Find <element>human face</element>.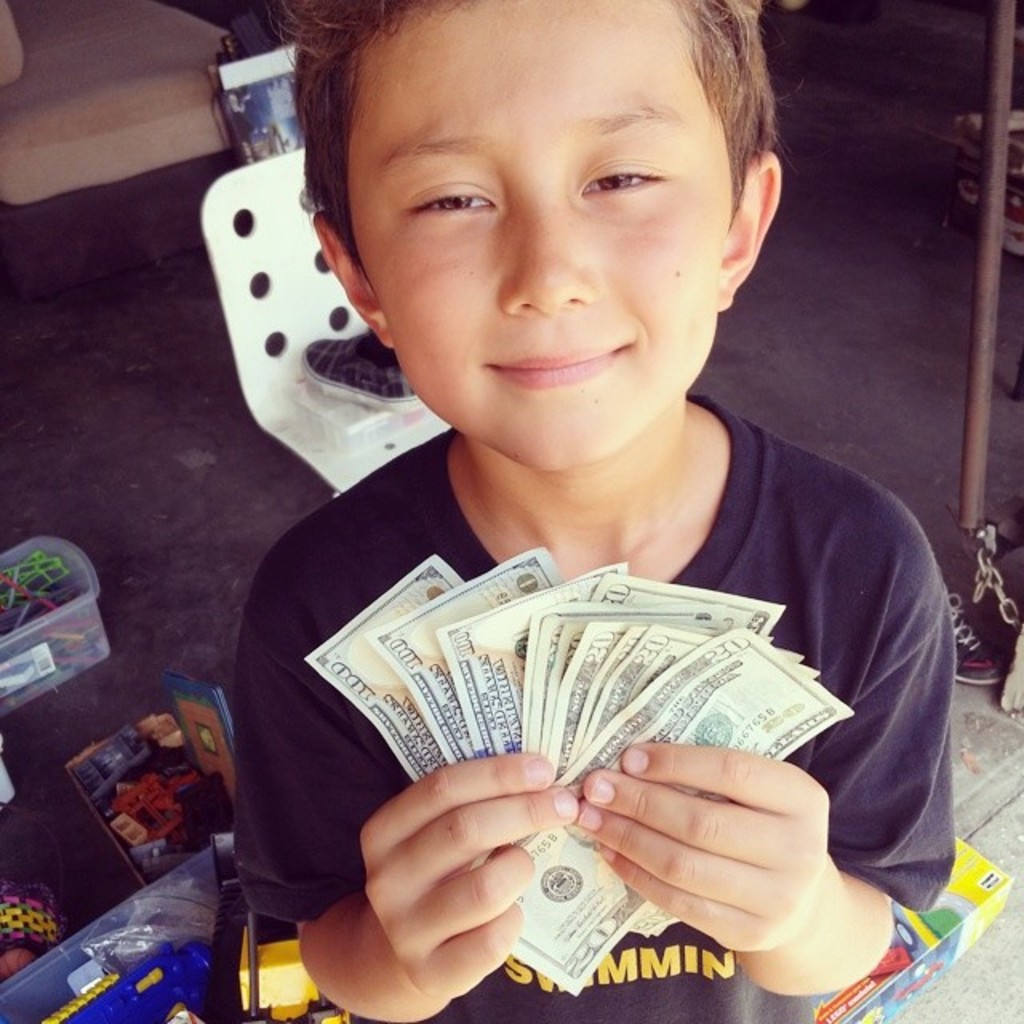
Rect(349, 0, 730, 474).
